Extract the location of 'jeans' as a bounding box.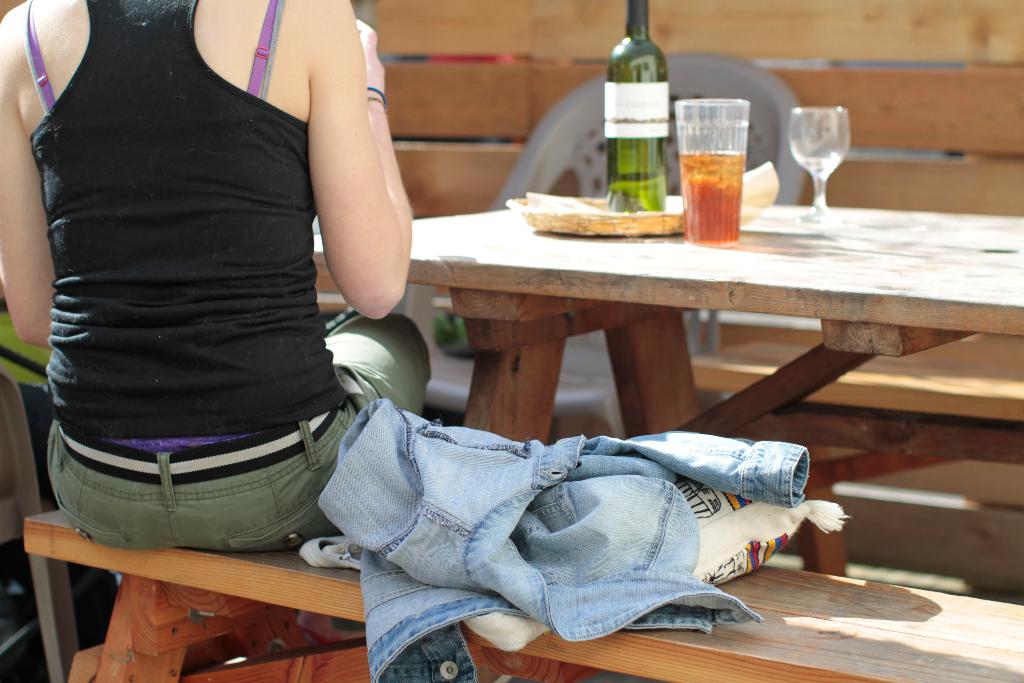
<bbox>44, 315, 431, 552</bbox>.
